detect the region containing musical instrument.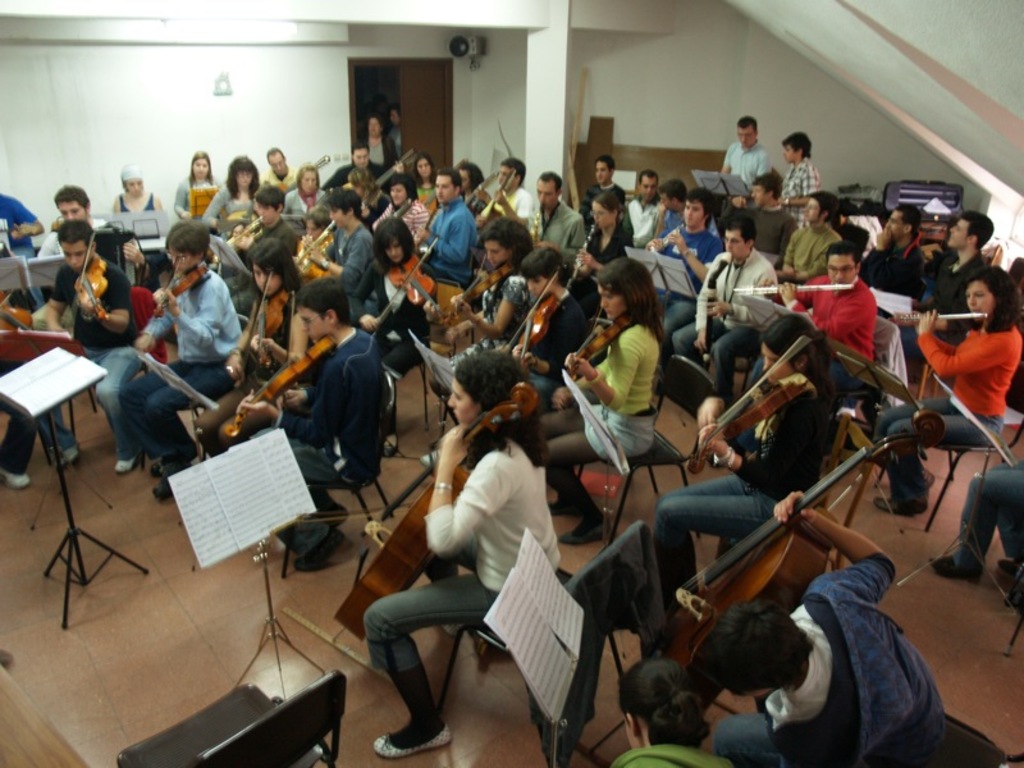
(x1=0, y1=280, x2=45, y2=337).
